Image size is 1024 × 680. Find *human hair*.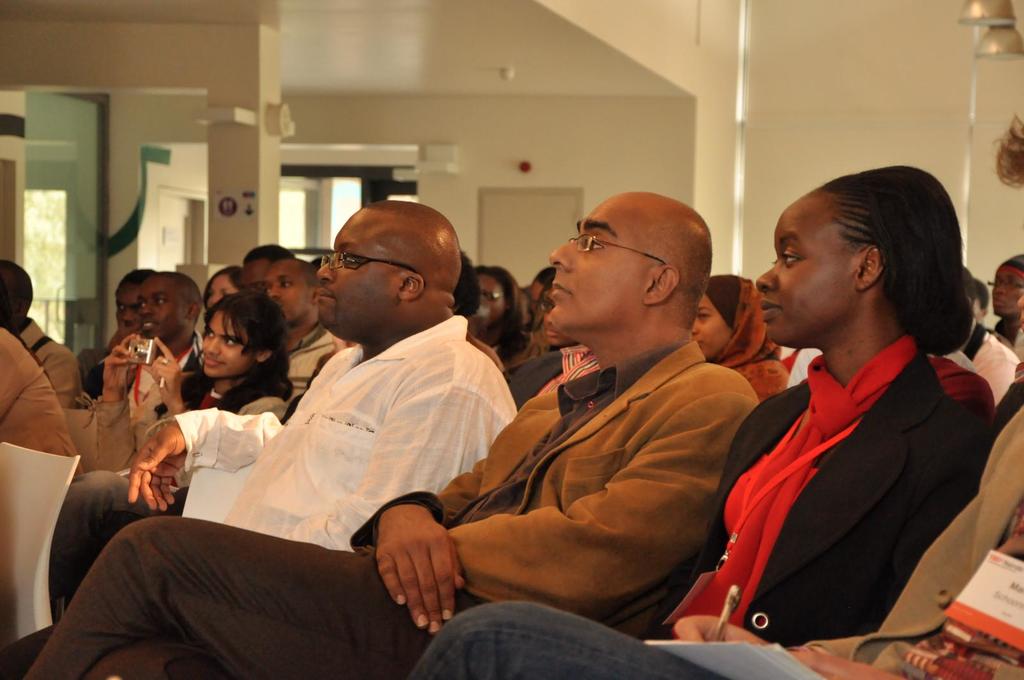
l=154, t=270, r=205, b=329.
